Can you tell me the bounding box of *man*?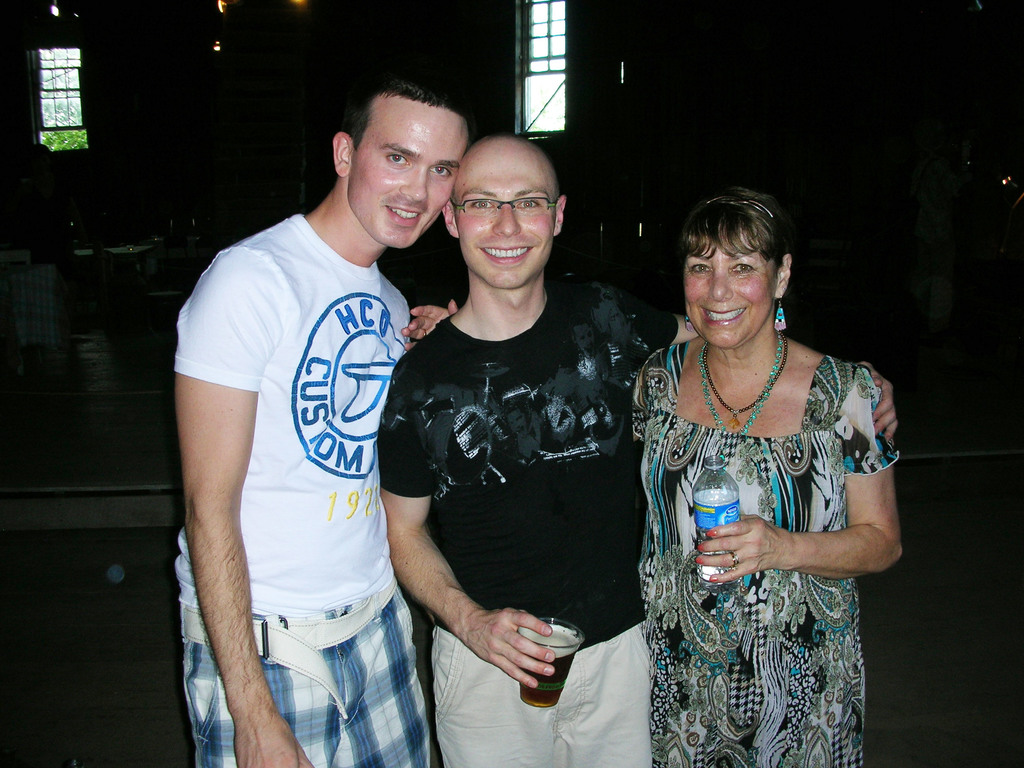
<box>170,79,478,767</box>.
